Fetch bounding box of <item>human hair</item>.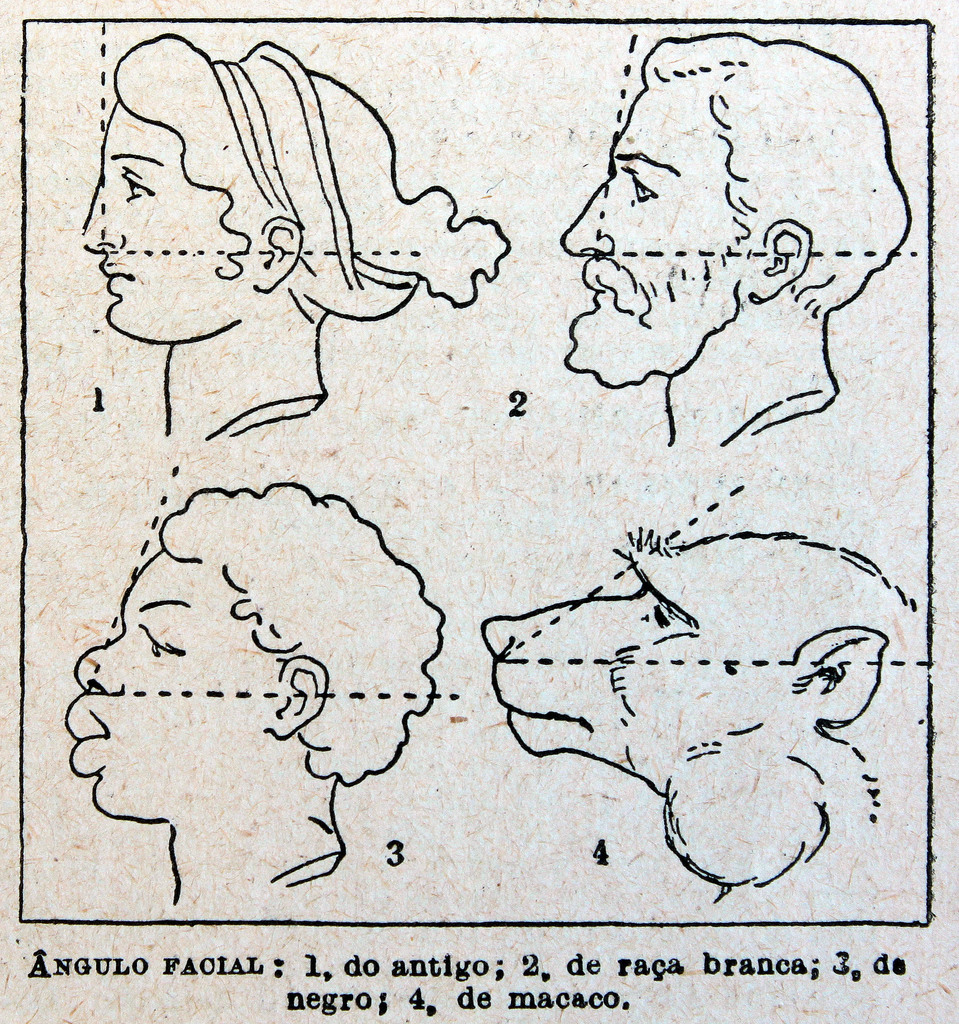
Bbox: [x1=643, y1=32, x2=908, y2=319].
